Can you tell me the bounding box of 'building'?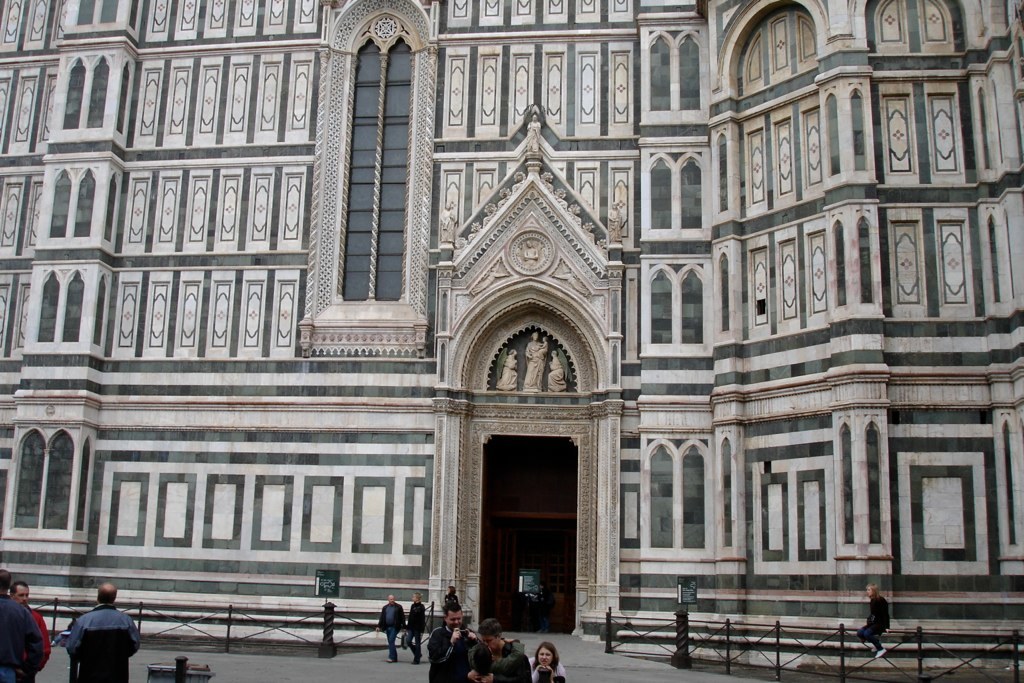
[left=0, top=0, right=1023, bottom=650].
